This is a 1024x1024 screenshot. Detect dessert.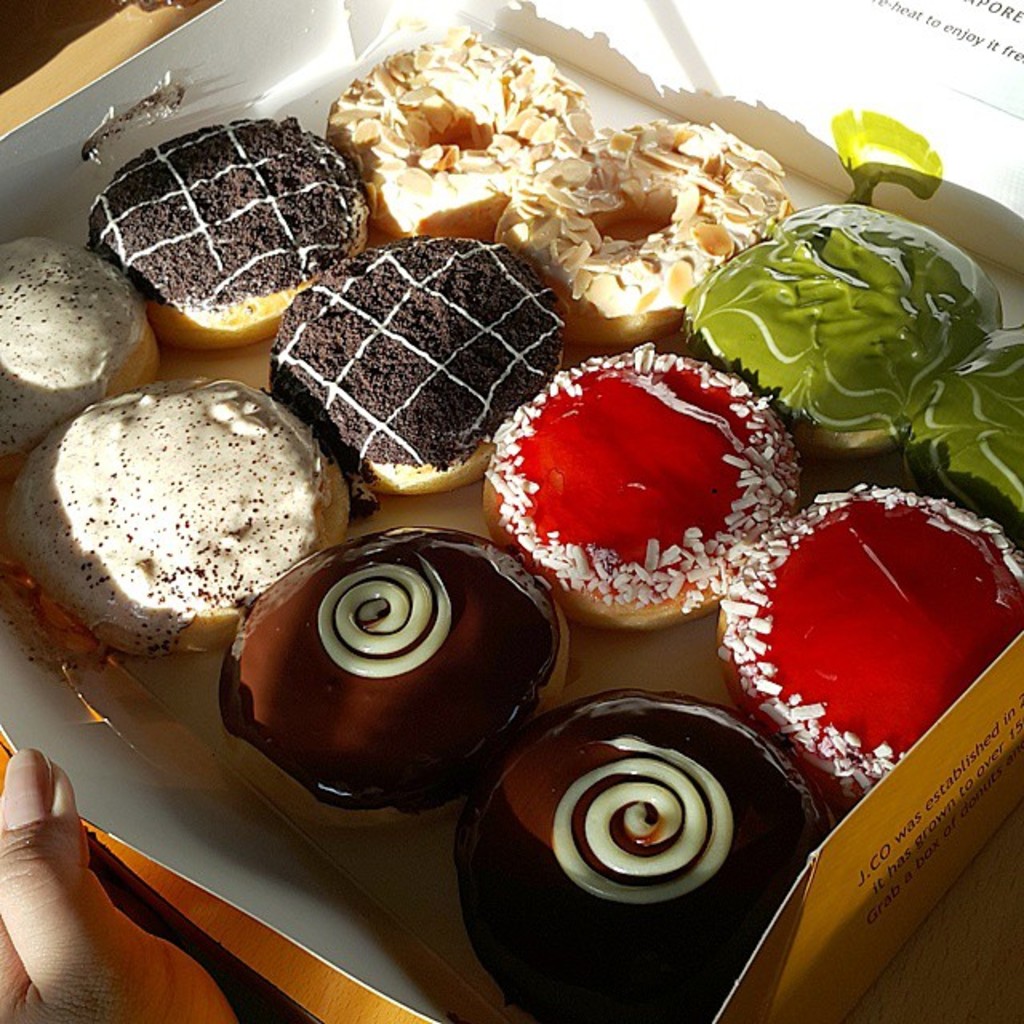
{"x1": 675, "y1": 189, "x2": 997, "y2": 451}.
